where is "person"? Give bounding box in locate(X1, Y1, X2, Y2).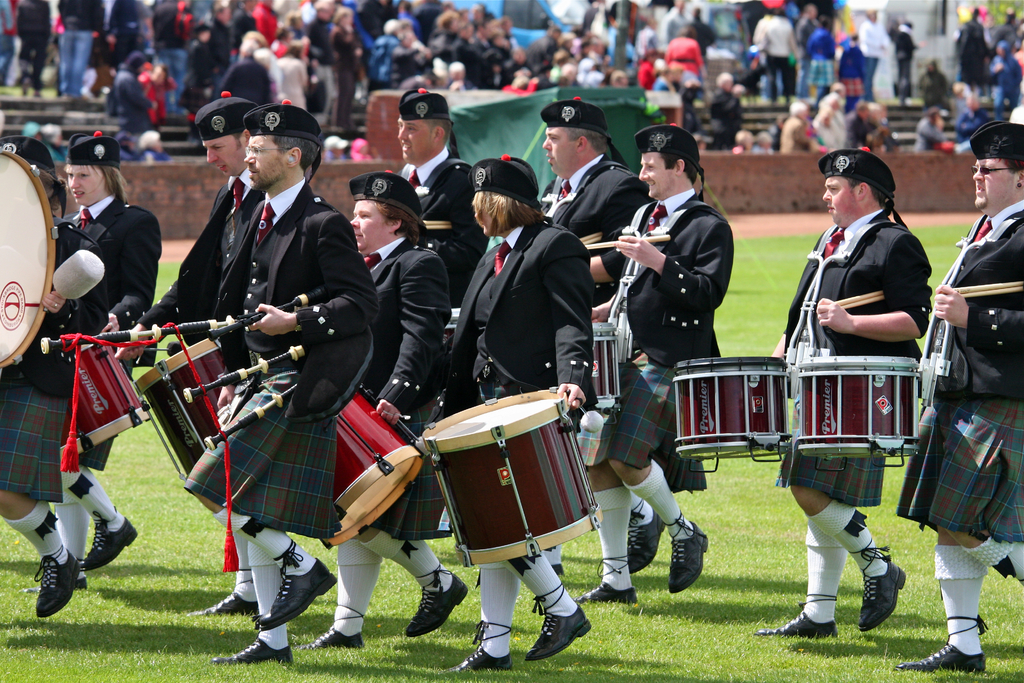
locate(755, 0, 810, 99).
